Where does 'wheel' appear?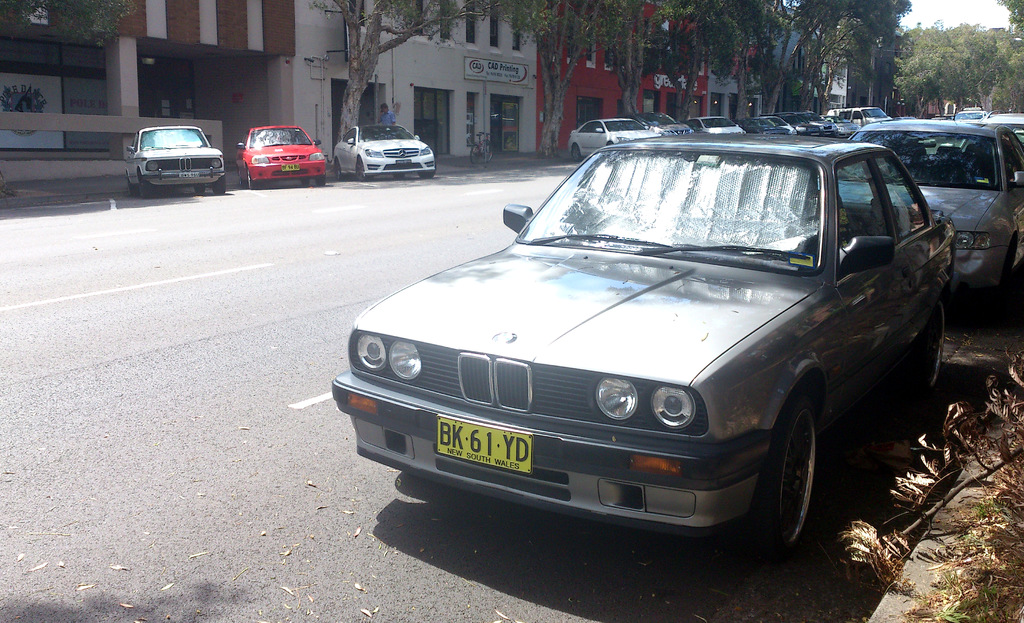
Appears at (left=477, top=144, right=495, bottom=159).
